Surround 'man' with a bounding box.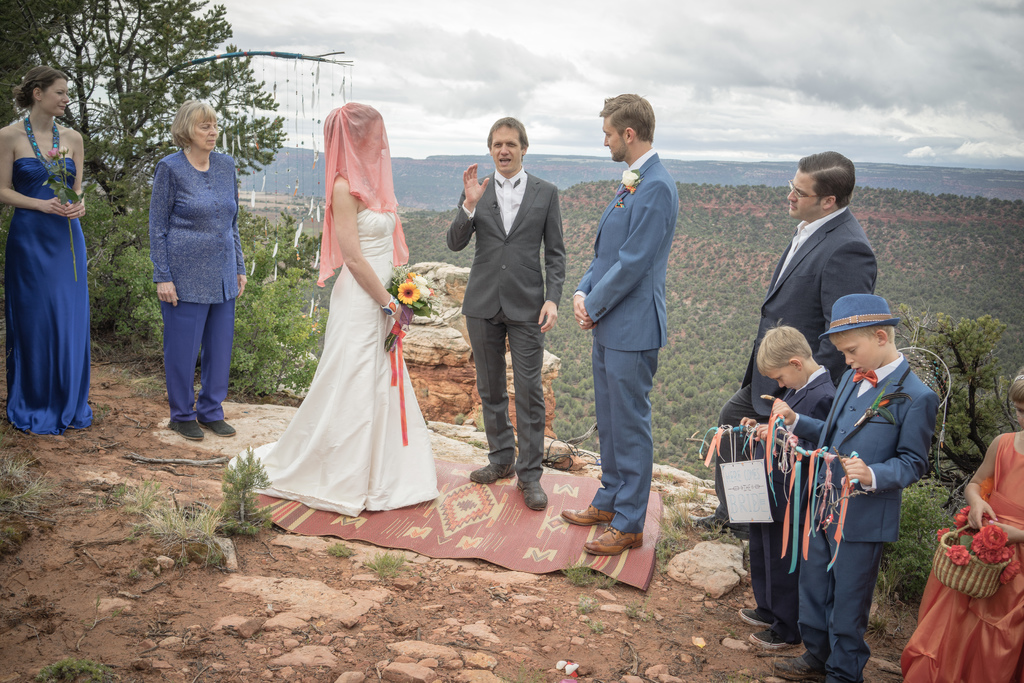
562,92,681,557.
